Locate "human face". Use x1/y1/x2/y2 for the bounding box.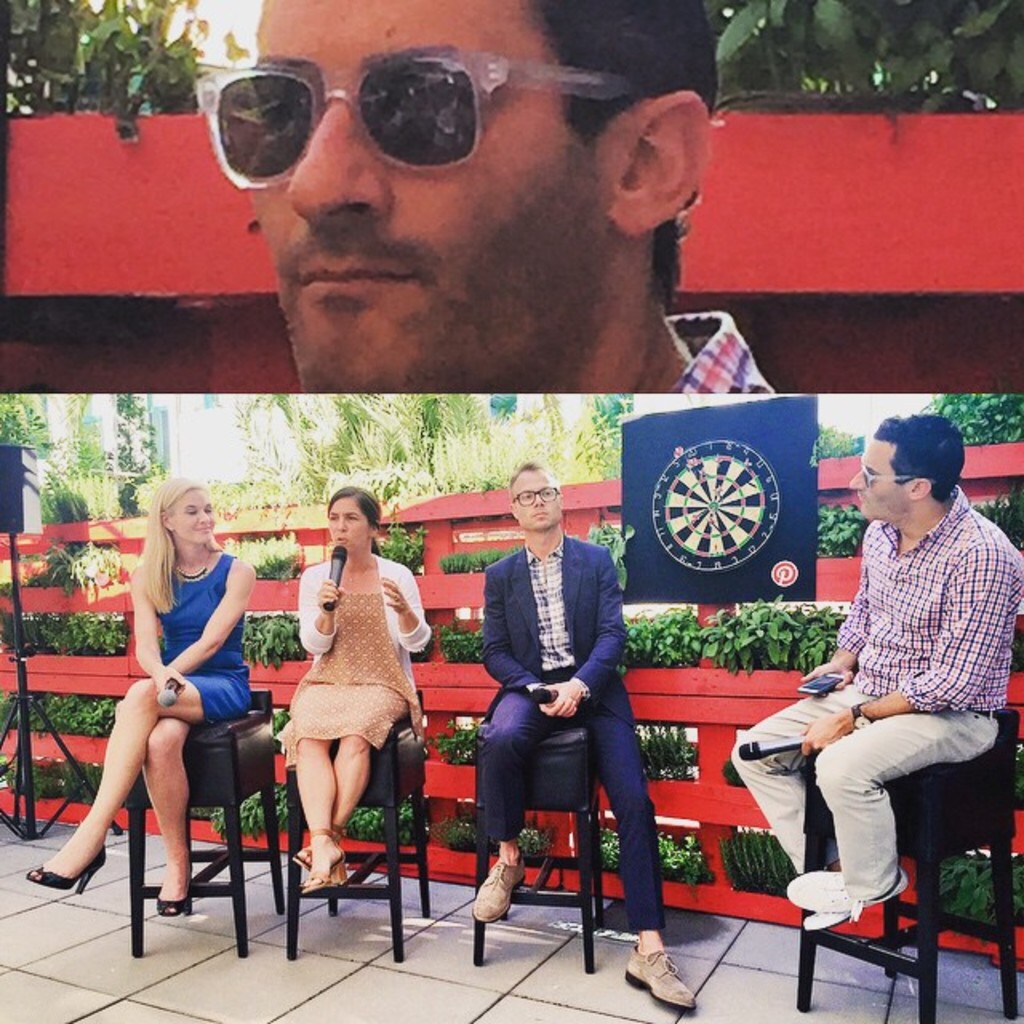
333/498/363/552.
